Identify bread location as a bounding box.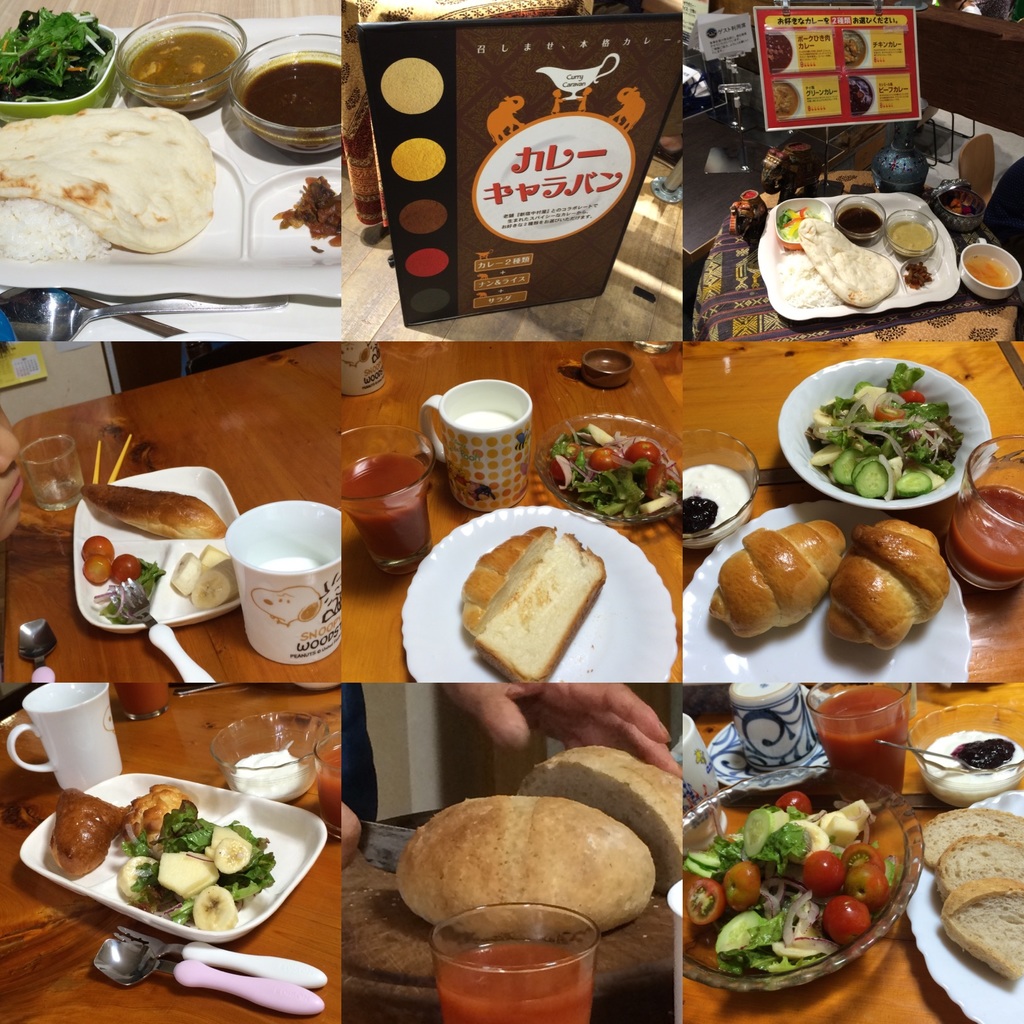
(460,525,553,640).
